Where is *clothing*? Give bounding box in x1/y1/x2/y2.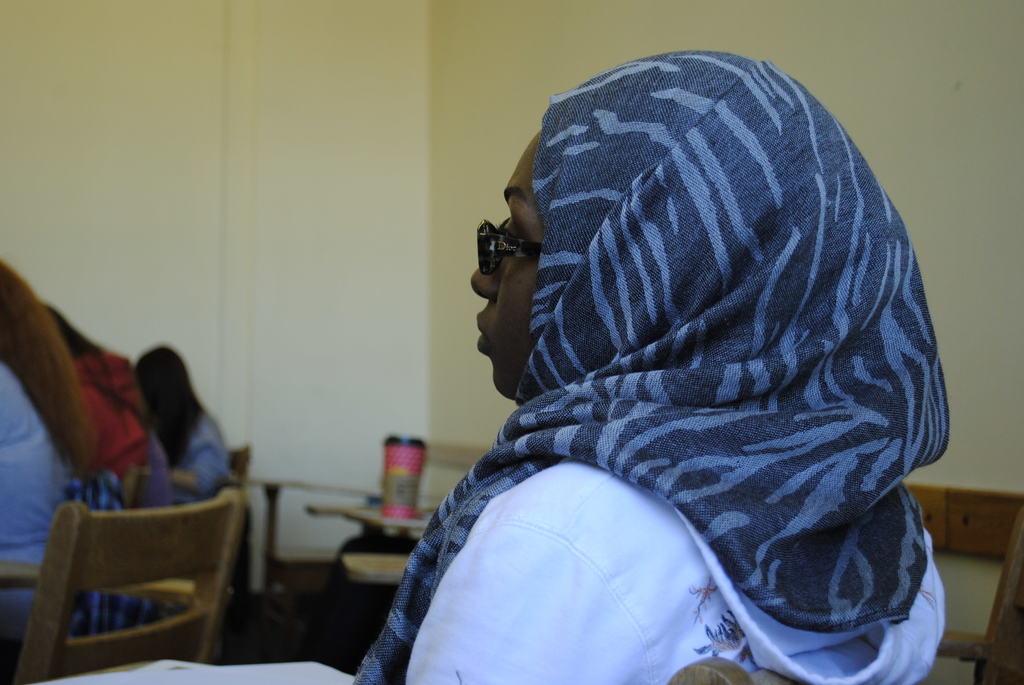
61/471/173/635.
